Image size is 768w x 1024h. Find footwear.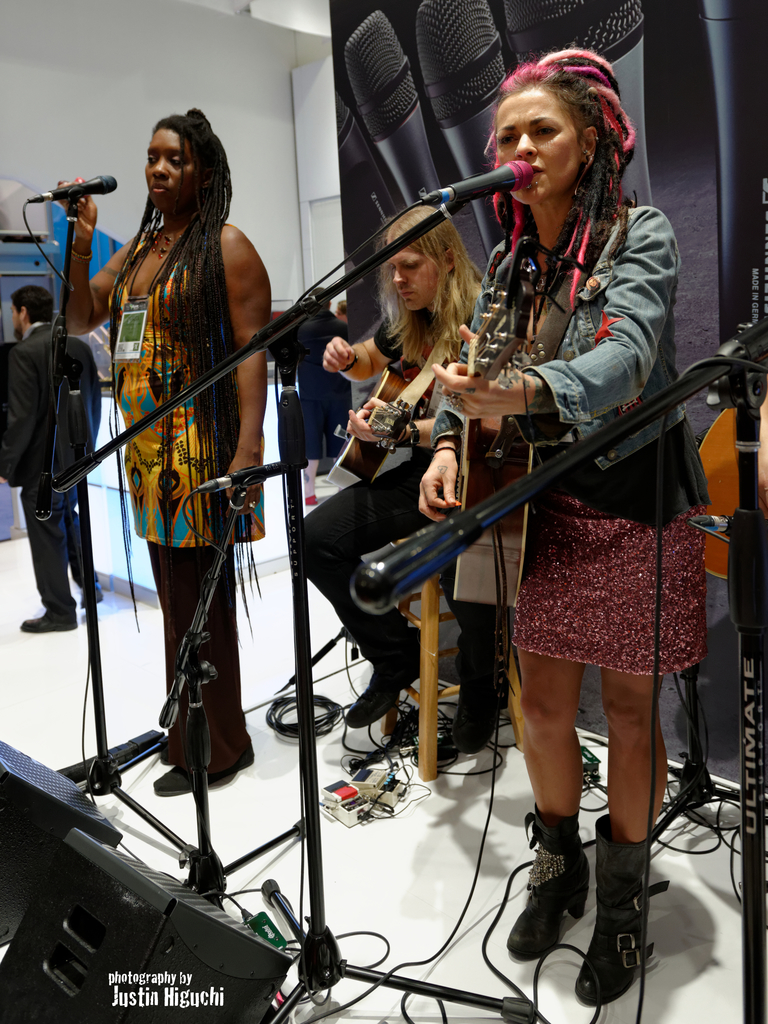
[156, 764, 231, 795].
